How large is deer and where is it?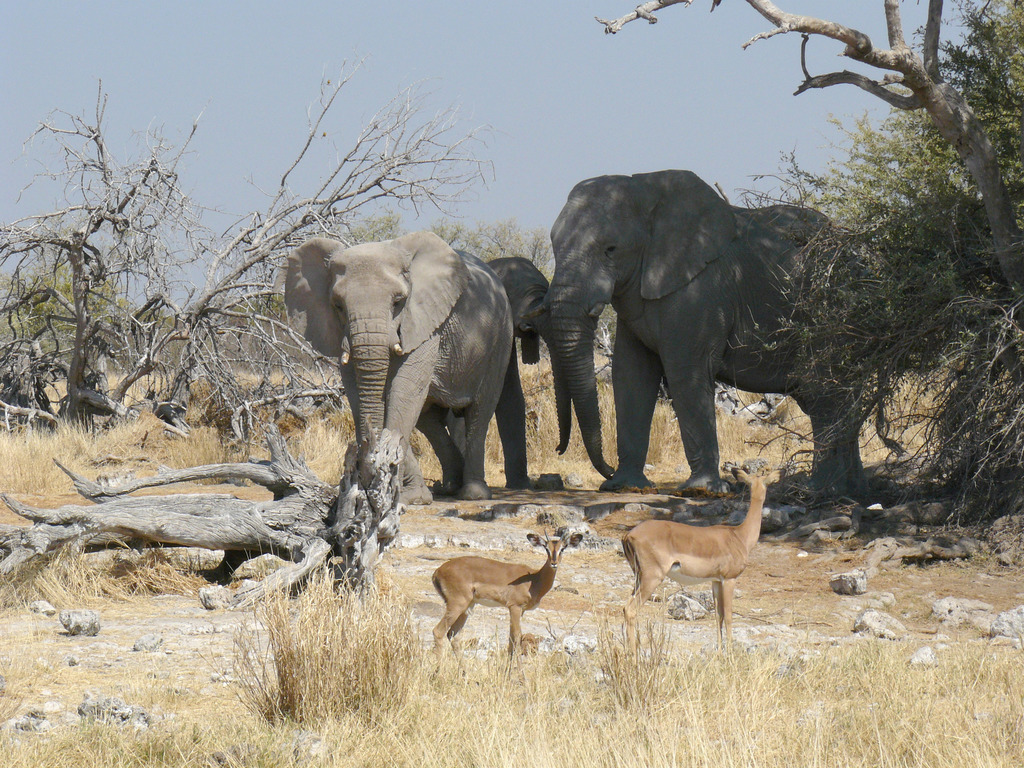
Bounding box: detection(431, 534, 585, 674).
